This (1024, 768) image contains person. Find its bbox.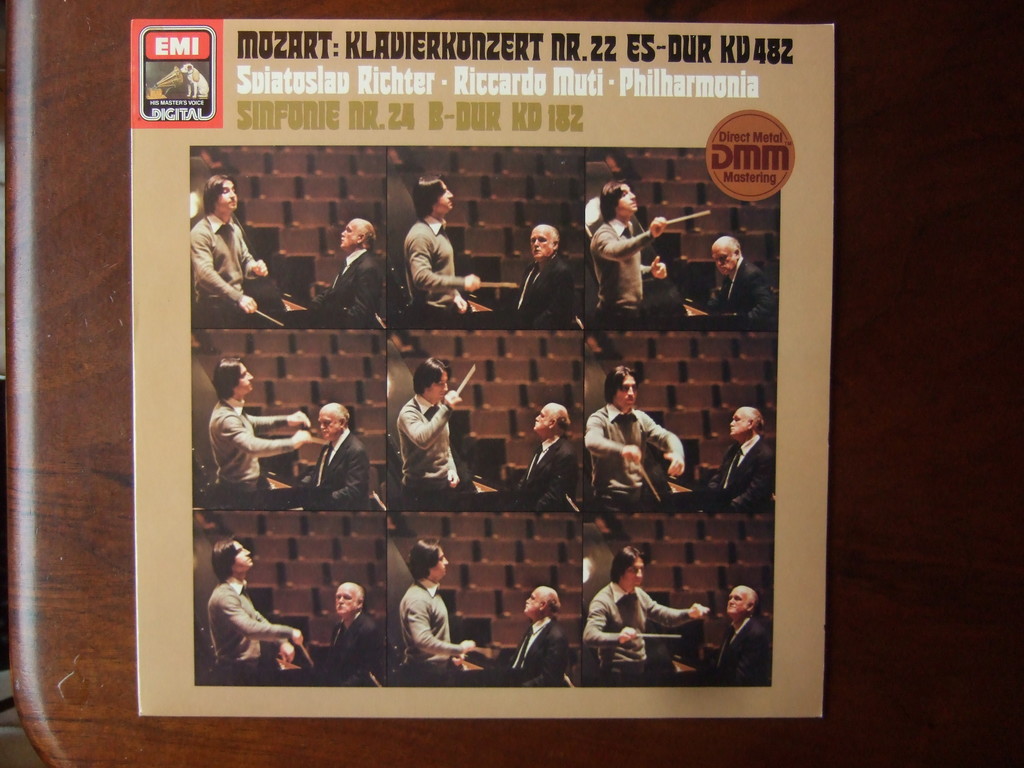
Rect(471, 584, 566, 688).
